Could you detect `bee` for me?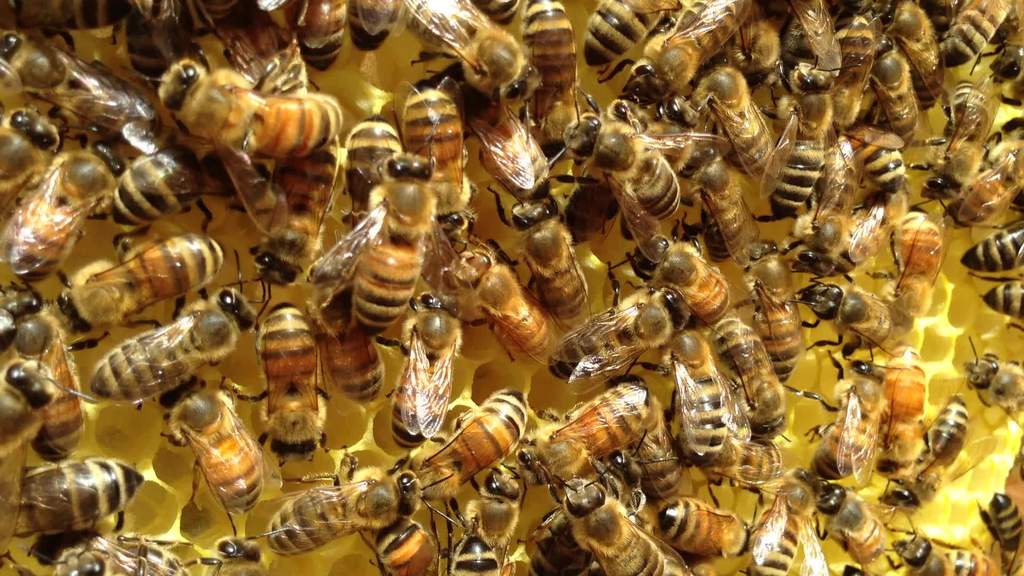
Detection result: crop(447, 236, 557, 353).
